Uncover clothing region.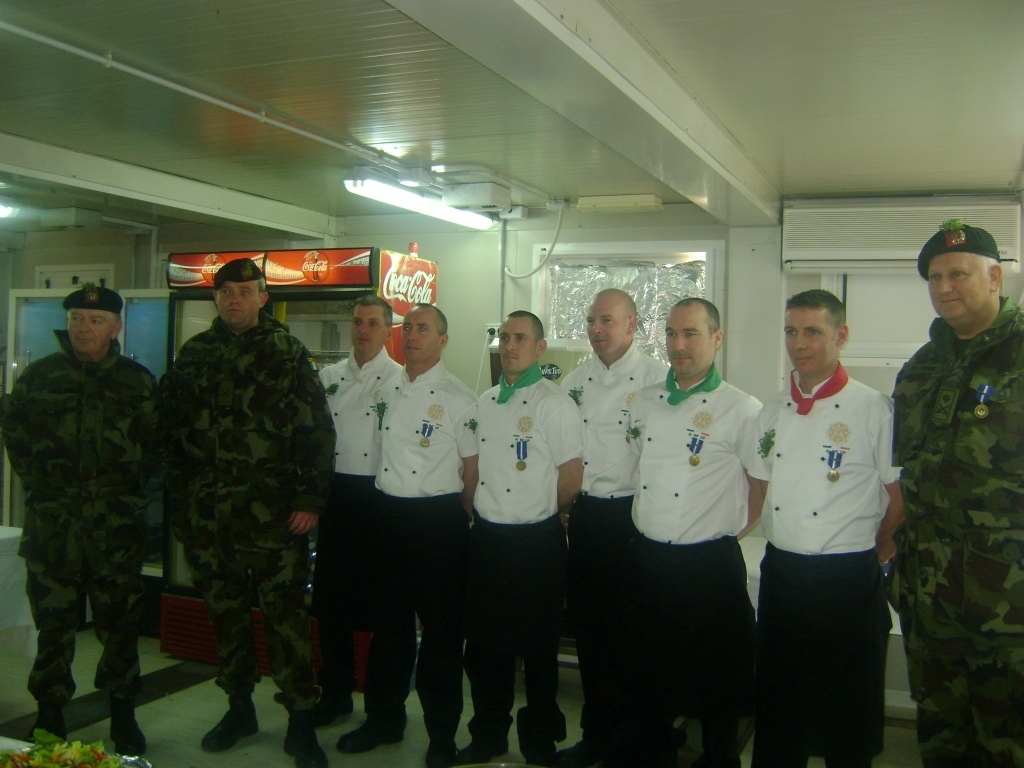
Uncovered: l=562, t=326, r=676, b=746.
